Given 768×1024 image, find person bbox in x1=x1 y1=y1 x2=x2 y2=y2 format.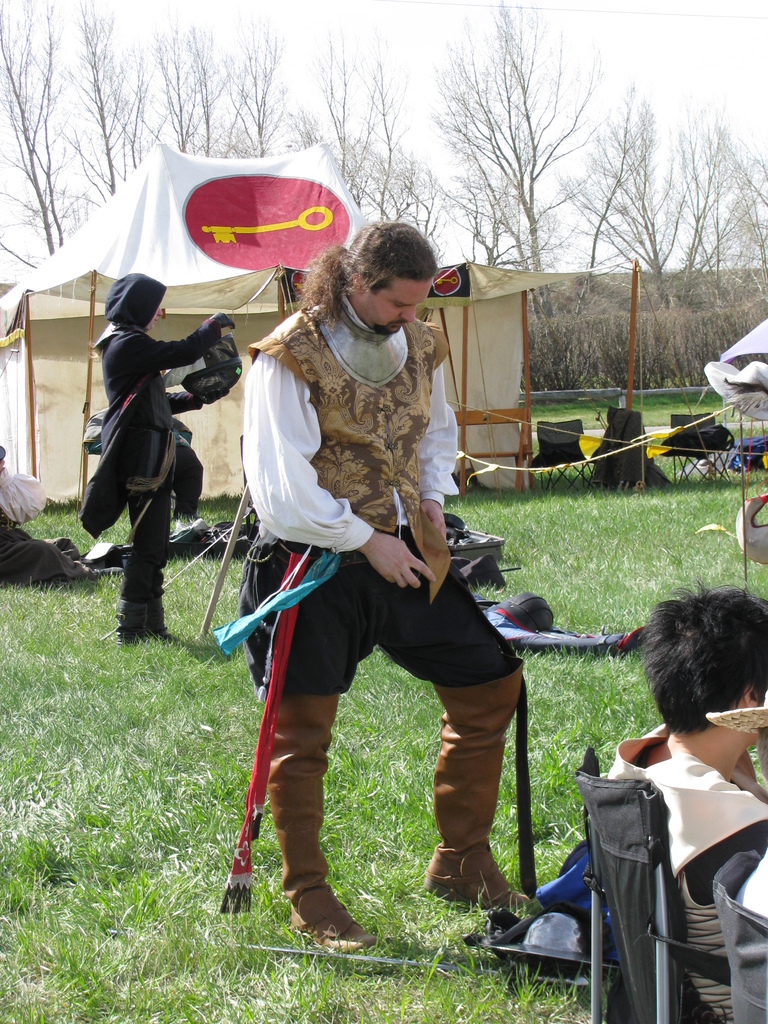
x1=602 y1=580 x2=767 y2=1023.
